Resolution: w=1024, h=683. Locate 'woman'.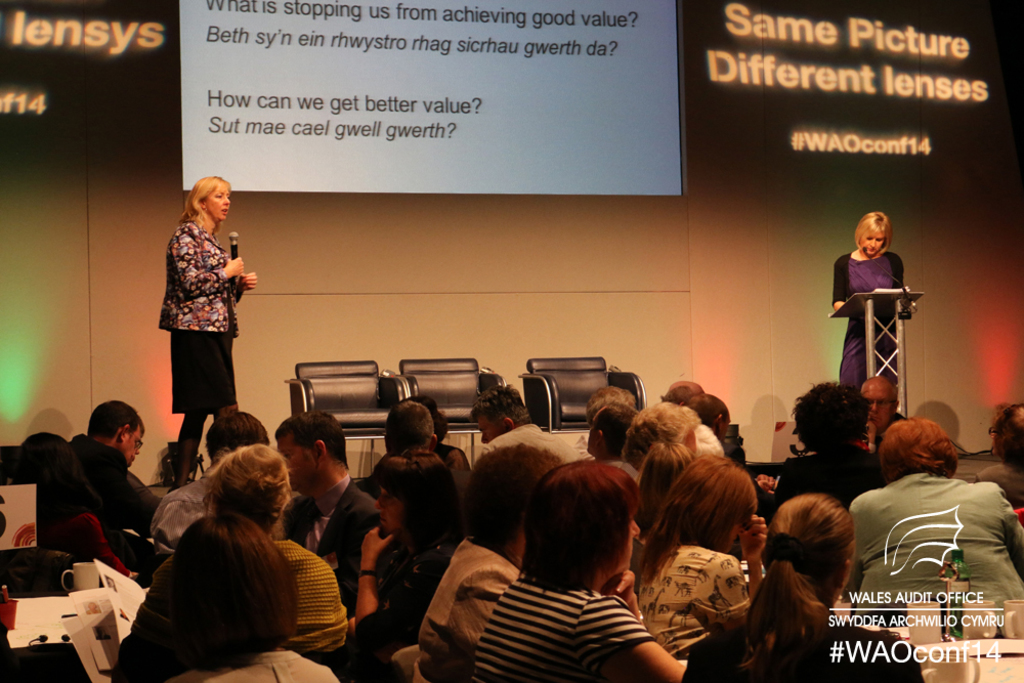
(left=144, top=517, right=336, bottom=682).
